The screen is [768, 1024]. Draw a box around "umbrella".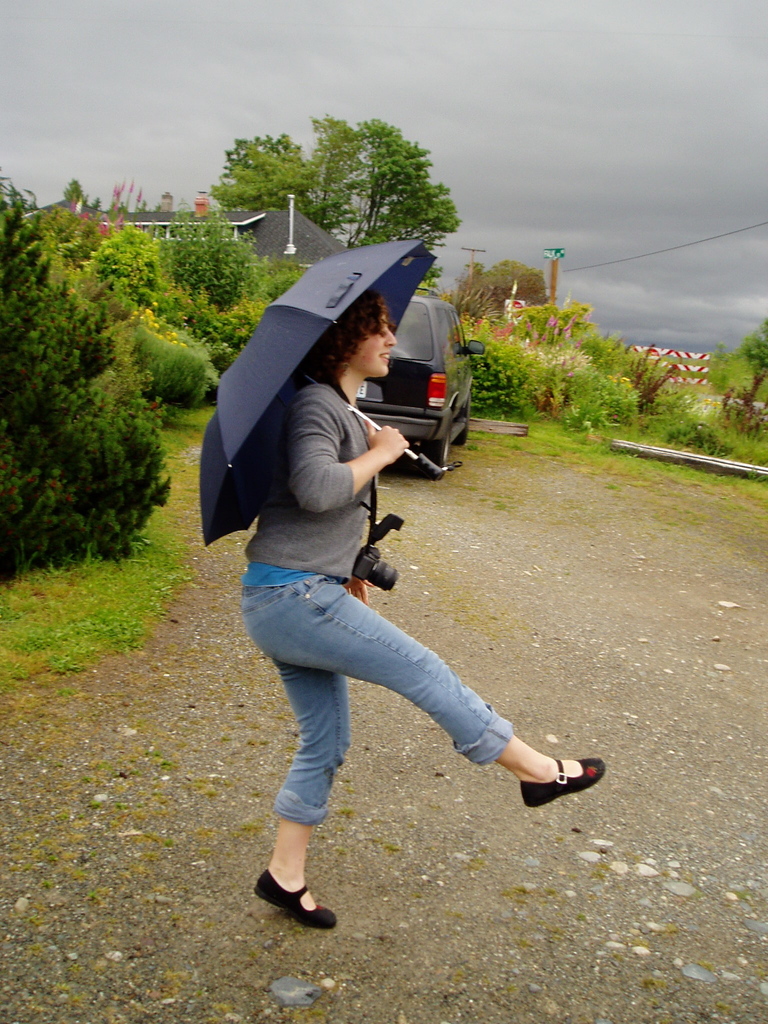
<region>195, 239, 464, 547</region>.
